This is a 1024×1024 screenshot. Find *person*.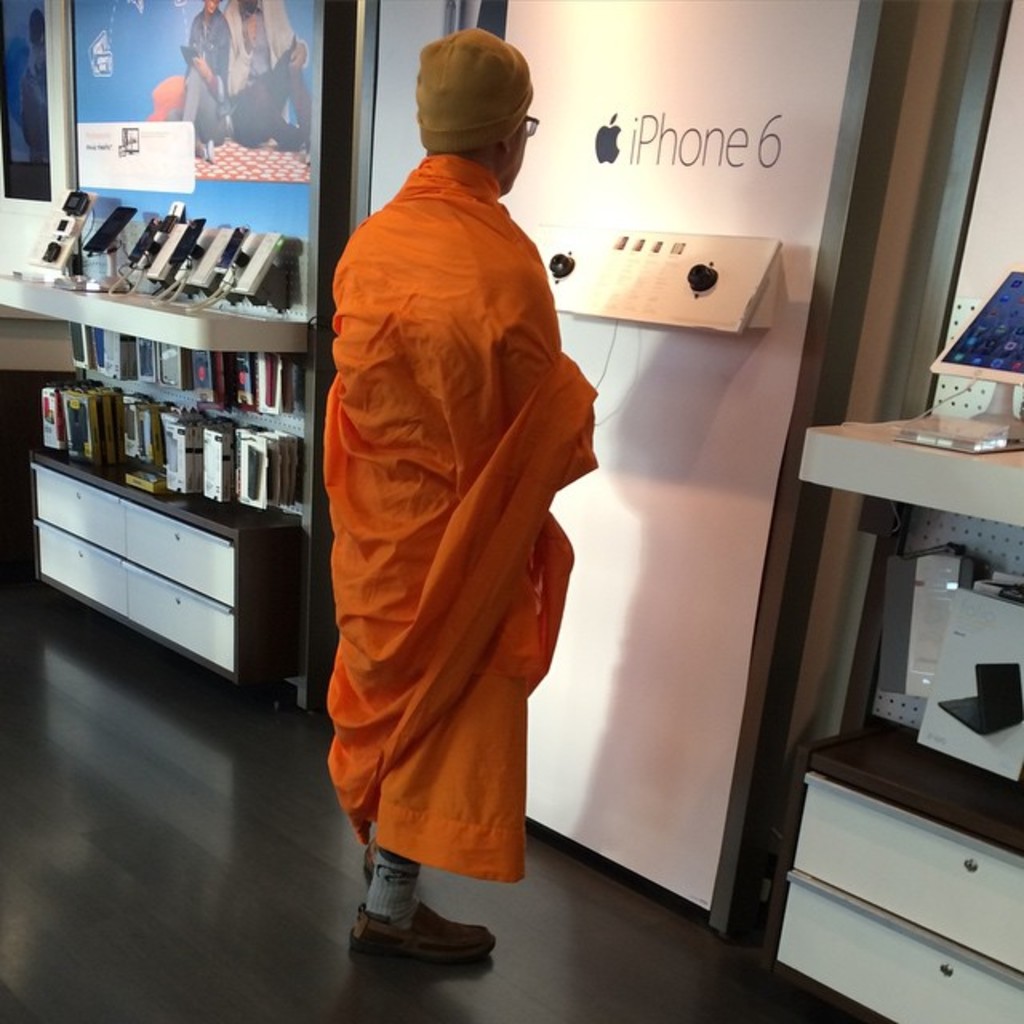
Bounding box: [x1=171, y1=0, x2=237, y2=158].
